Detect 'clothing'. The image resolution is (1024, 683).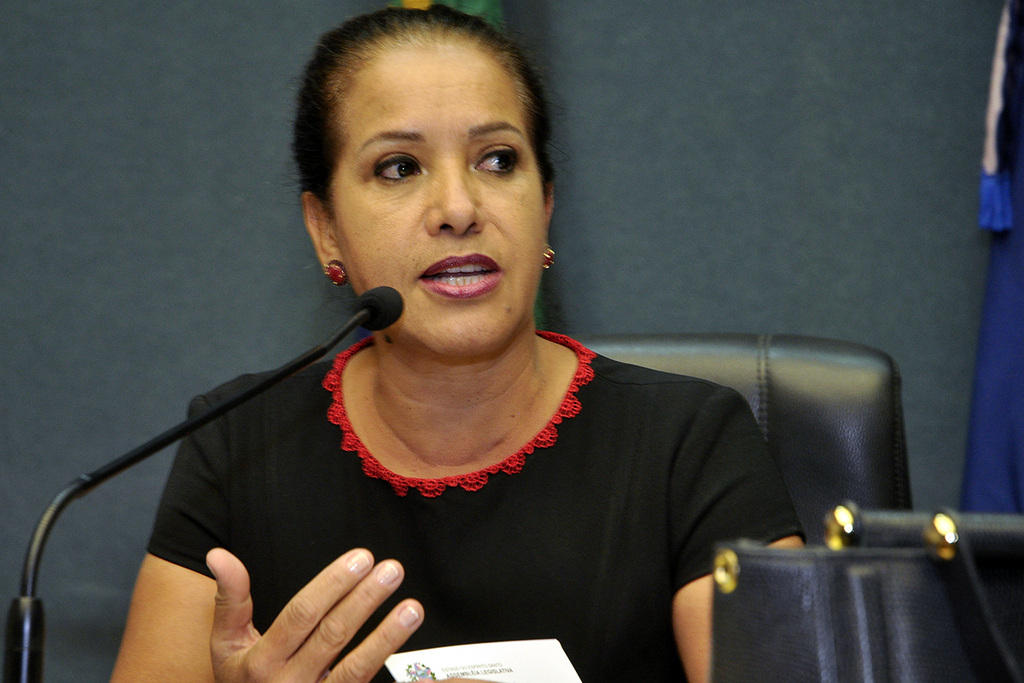
[140, 330, 824, 682].
